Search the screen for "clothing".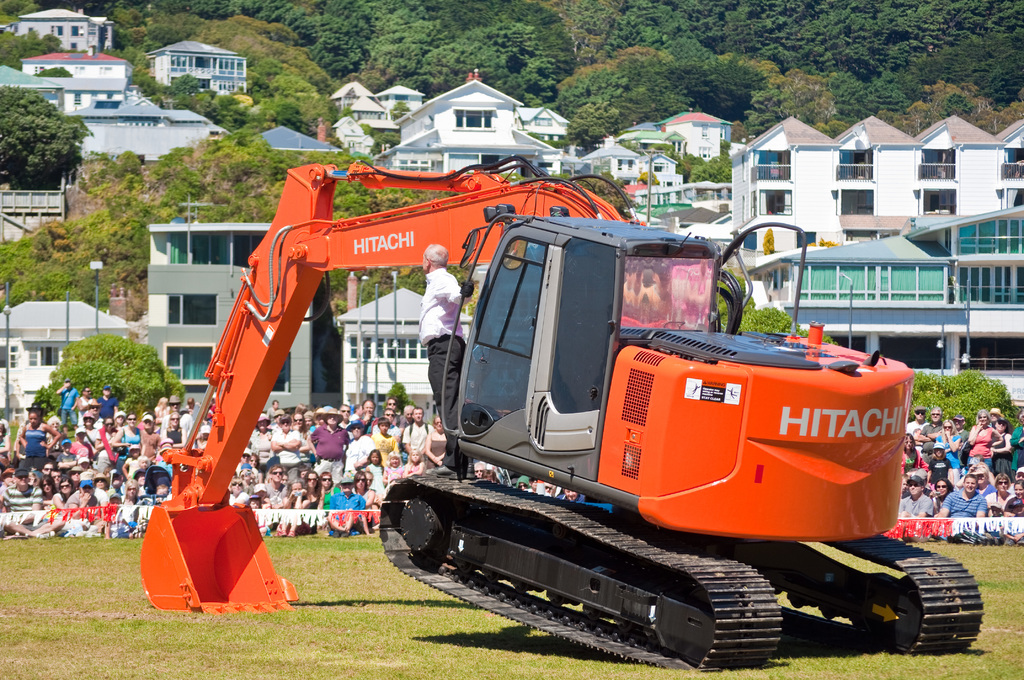
Found at {"left": 60, "top": 387, "right": 76, "bottom": 430}.
